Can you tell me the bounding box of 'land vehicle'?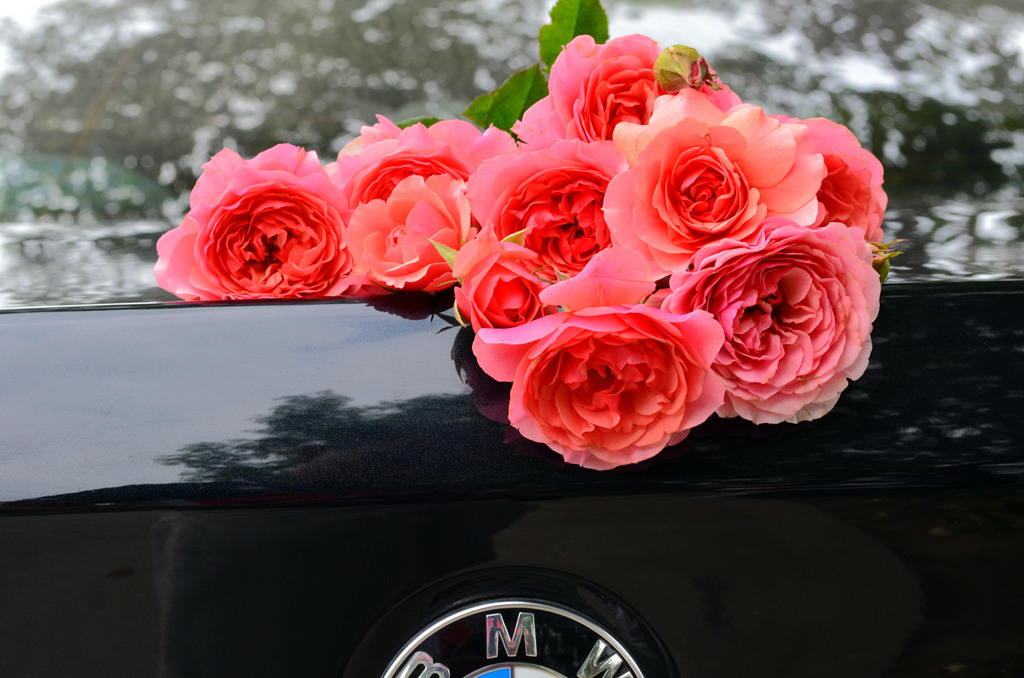
0:0:1023:677.
